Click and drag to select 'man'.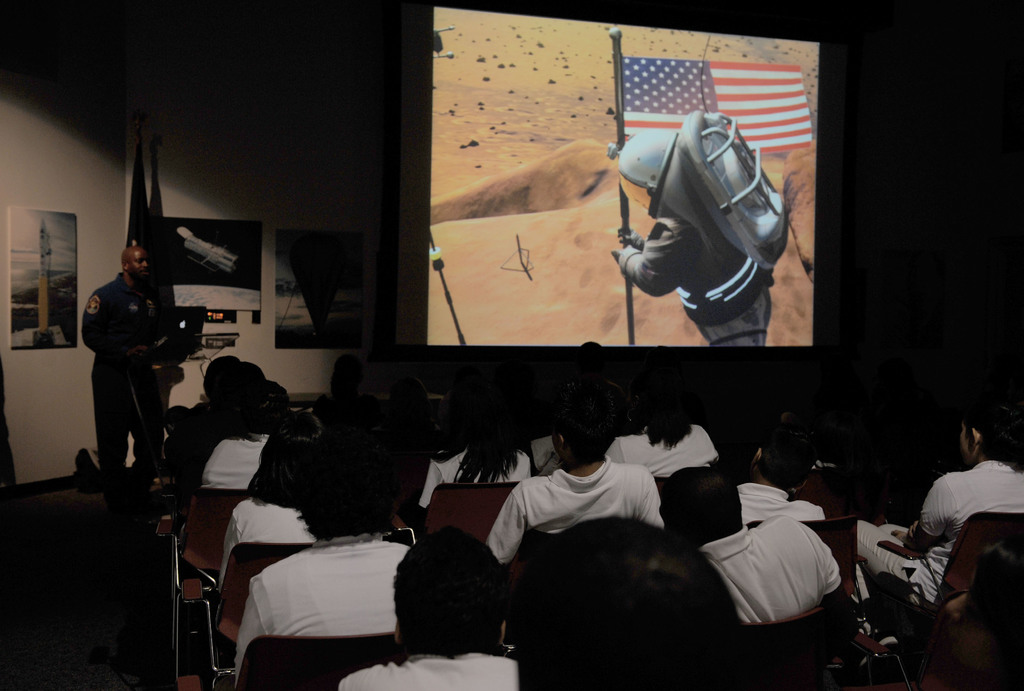
Selection: 483,389,664,559.
